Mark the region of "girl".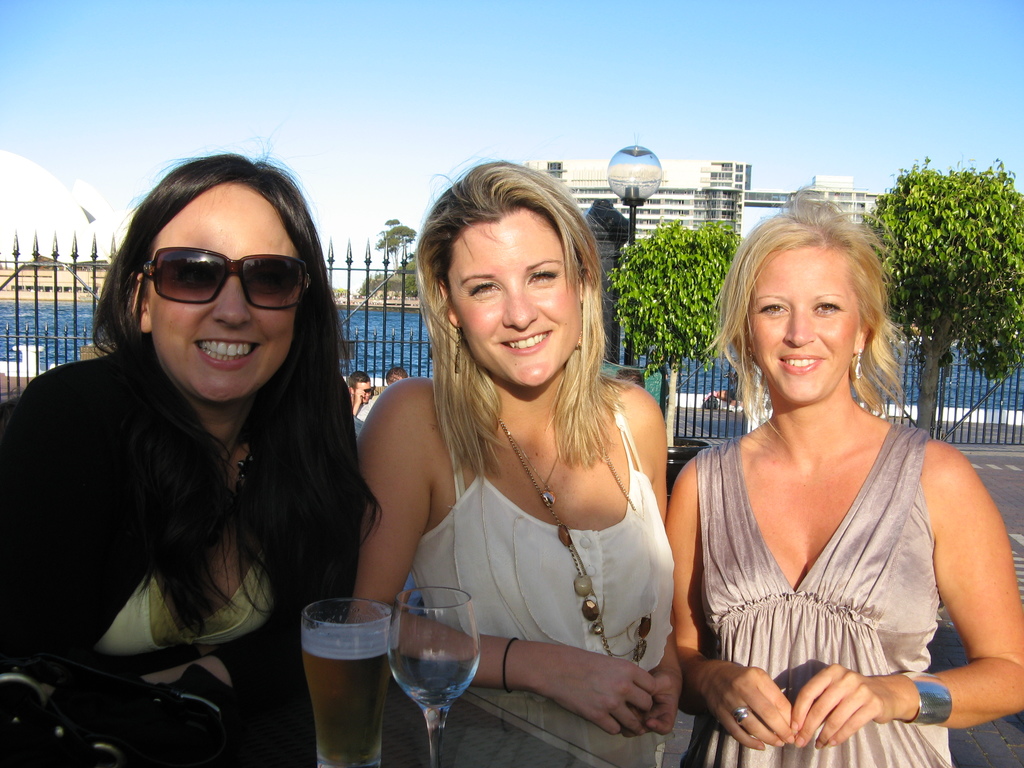
Region: (x1=0, y1=156, x2=370, y2=767).
